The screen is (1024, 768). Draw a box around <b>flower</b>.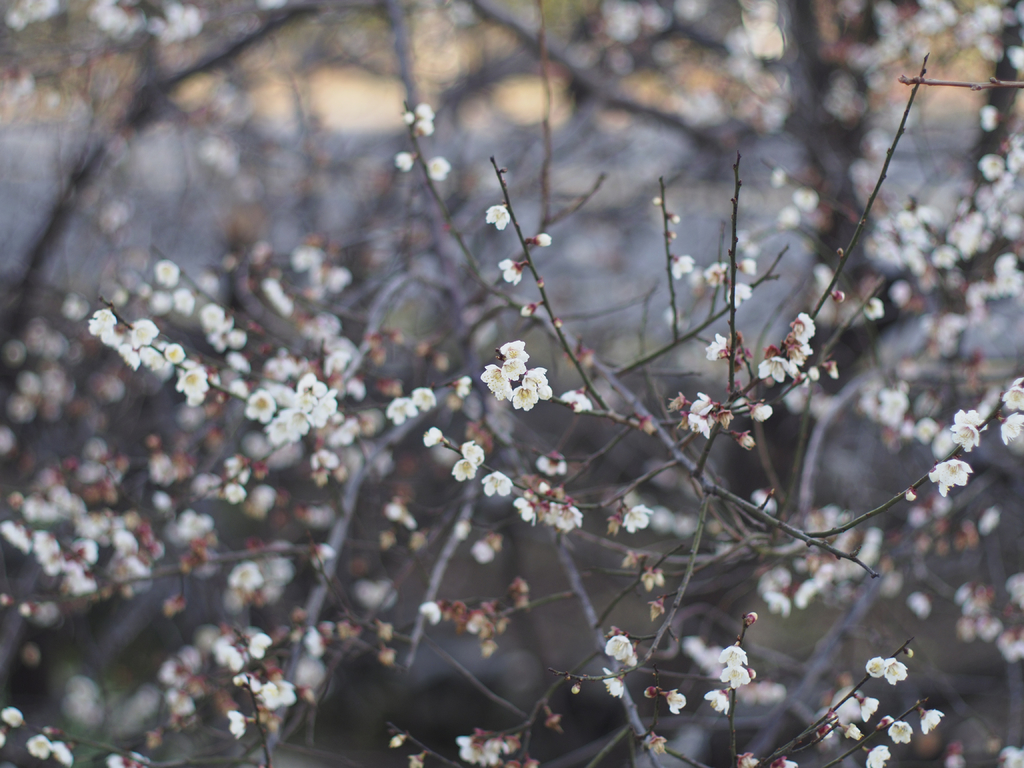
(left=254, top=679, right=296, bottom=708).
